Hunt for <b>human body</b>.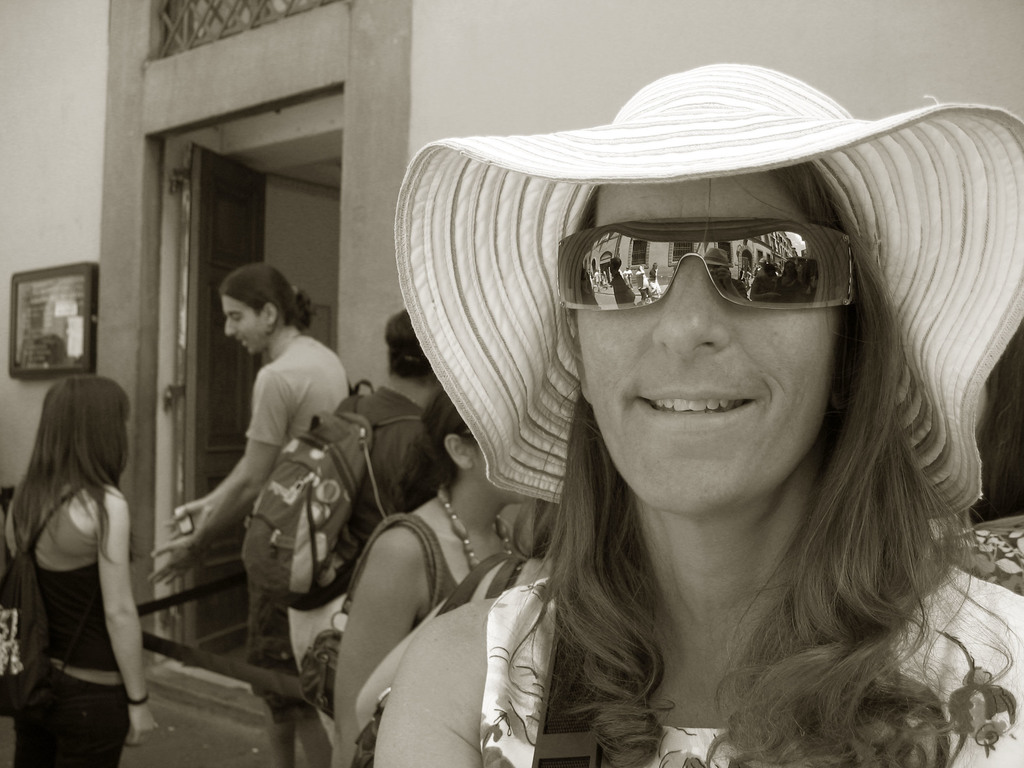
Hunted down at (left=150, top=259, right=346, bottom=767).
